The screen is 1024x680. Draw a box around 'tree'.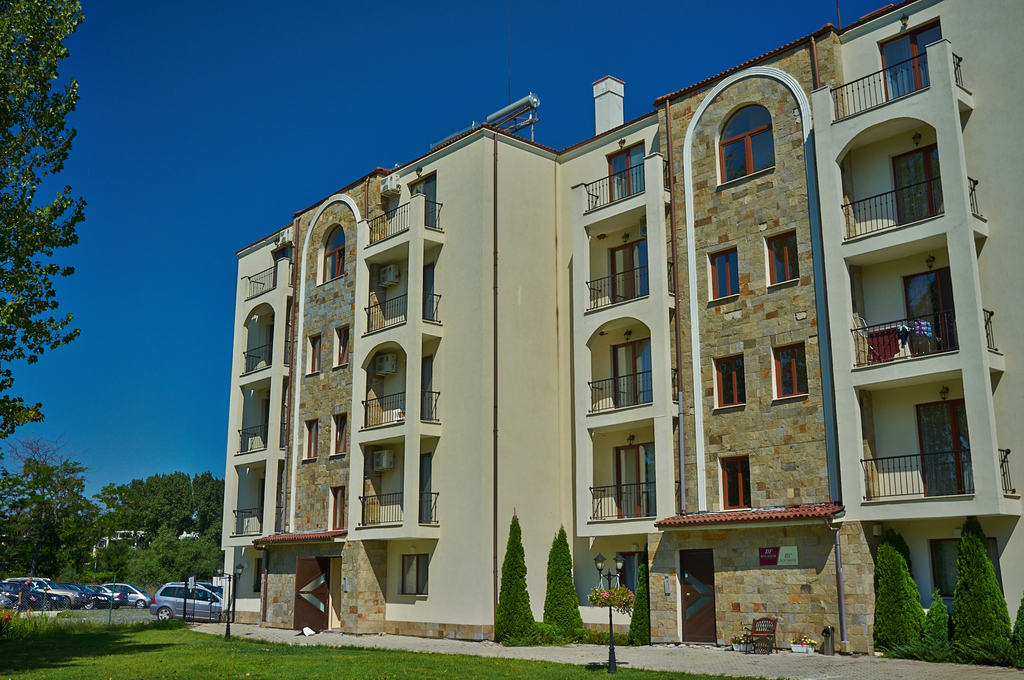
<box>495,510,589,641</box>.
